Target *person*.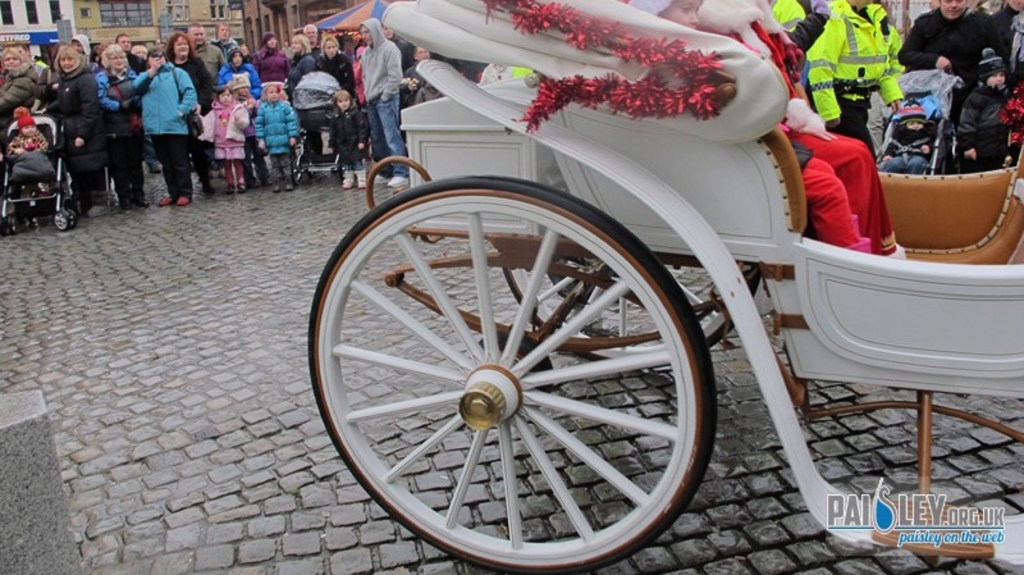
Target region: 703 0 906 261.
